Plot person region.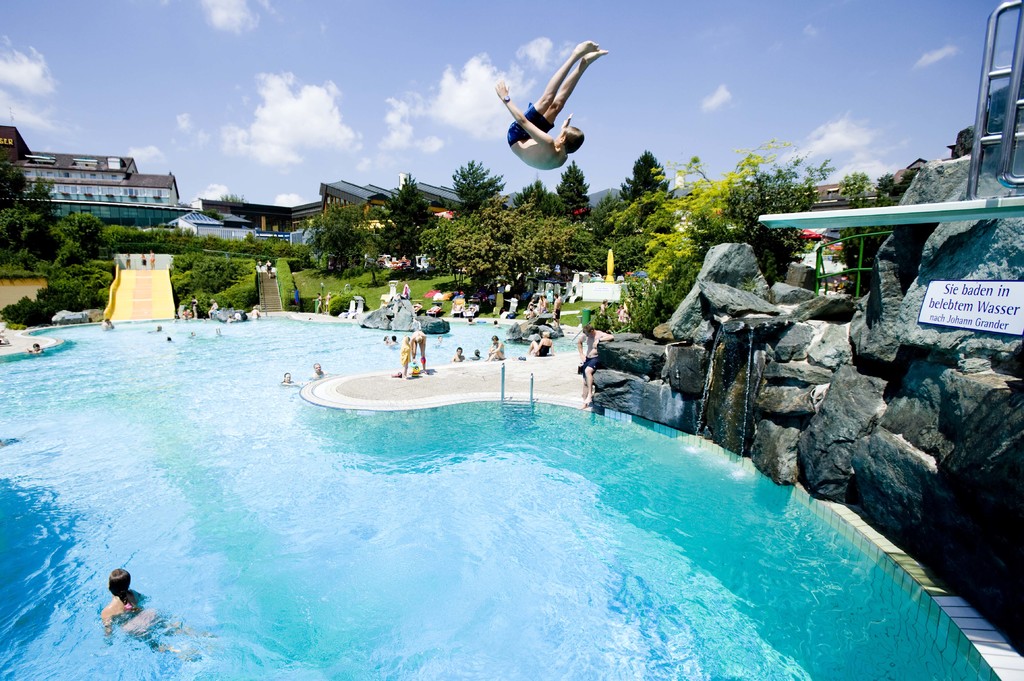
Plotted at {"left": 450, "top": 347, "right": 465, "bottom": 360}.
